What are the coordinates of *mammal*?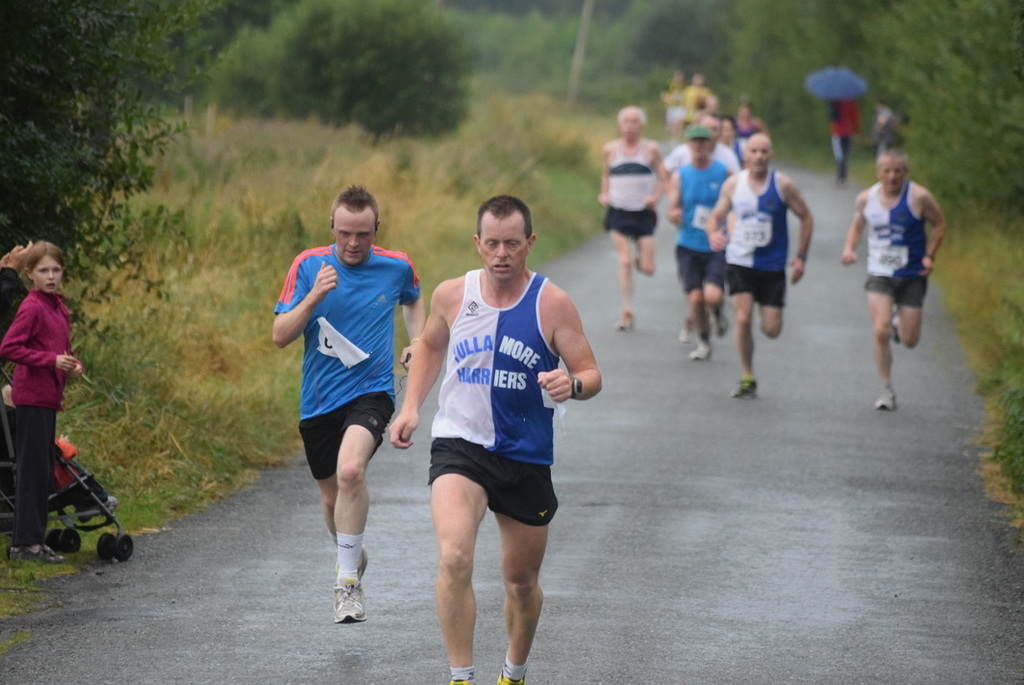
l=0, t=237, r=33, b=392.
